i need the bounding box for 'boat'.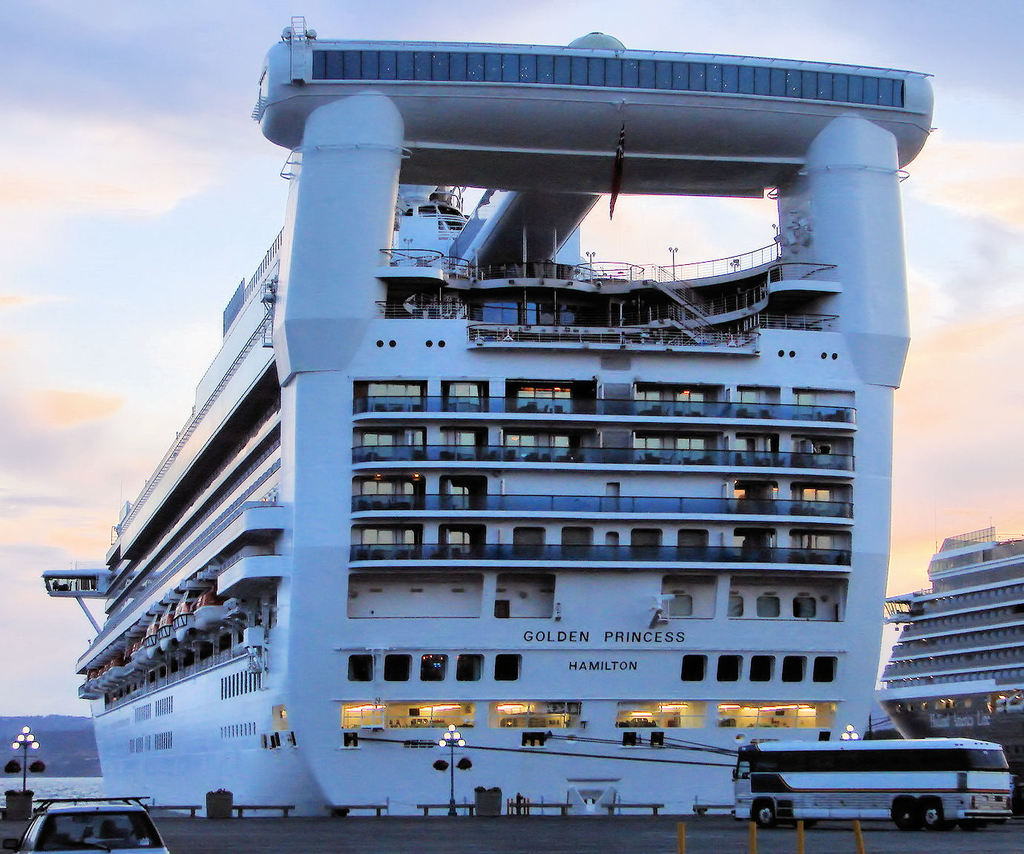
Here it is: (left=873, top=517, right=1023, bottom=742).
